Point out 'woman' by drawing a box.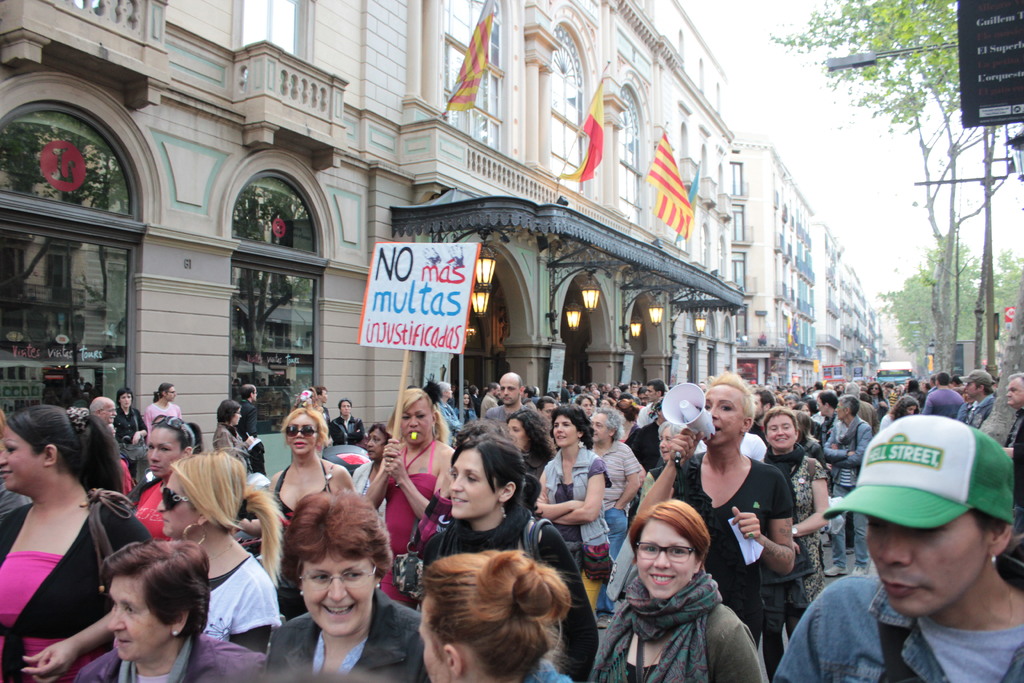
box=[154, 446, 279, 651].
